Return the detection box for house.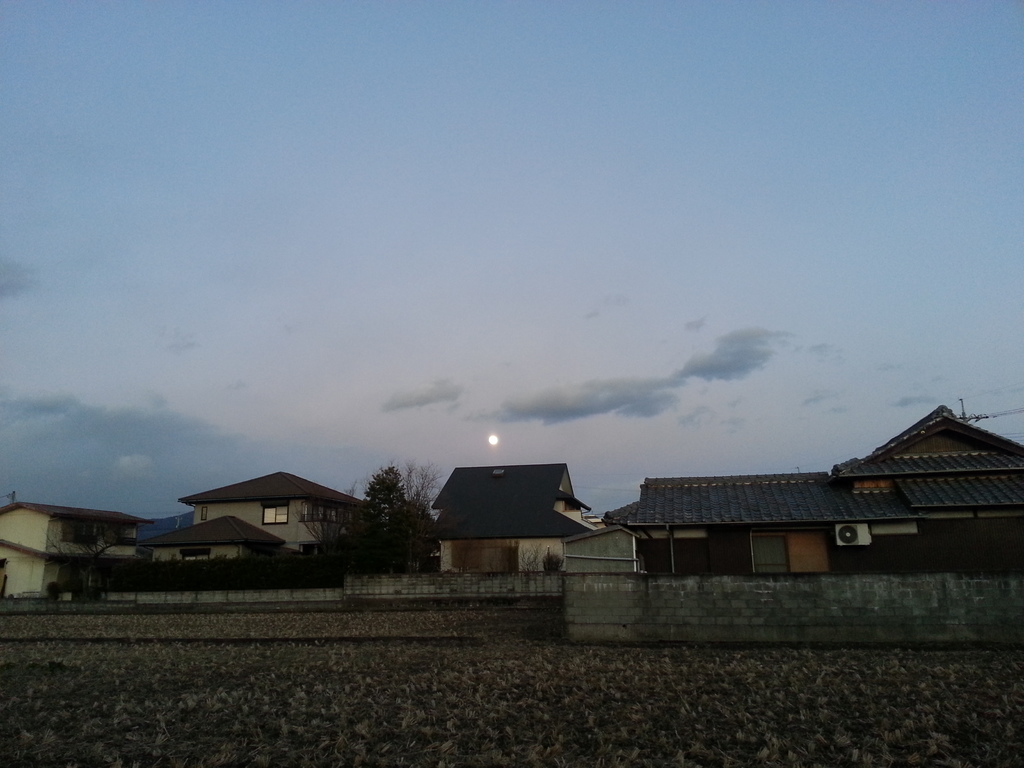
crop(145, 511, 288, 564).
